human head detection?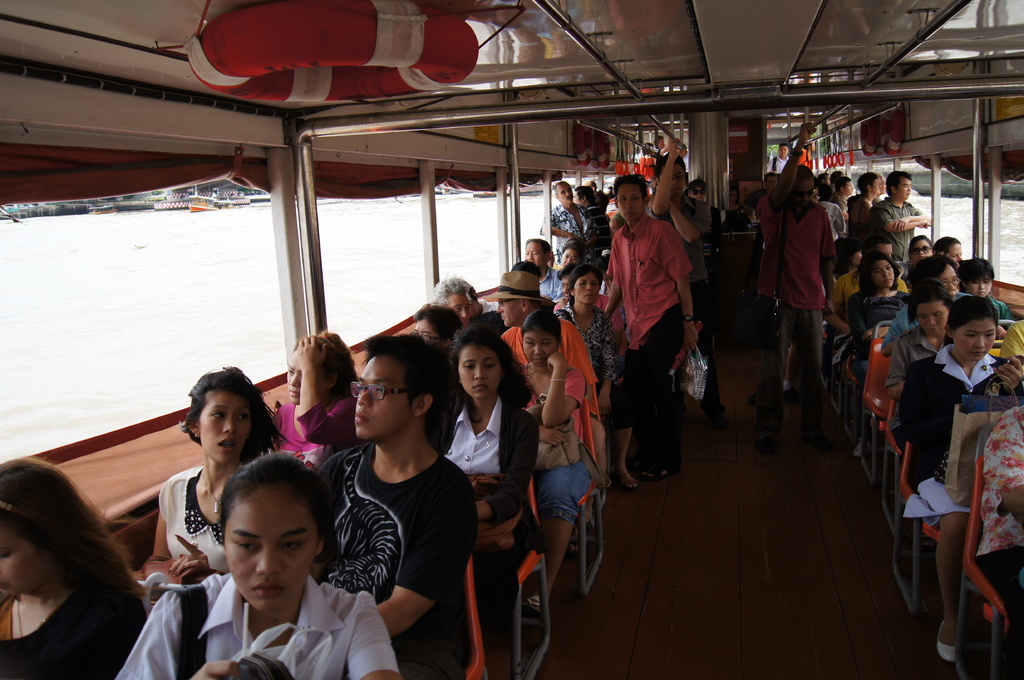
(560, 240, 585, 271)
